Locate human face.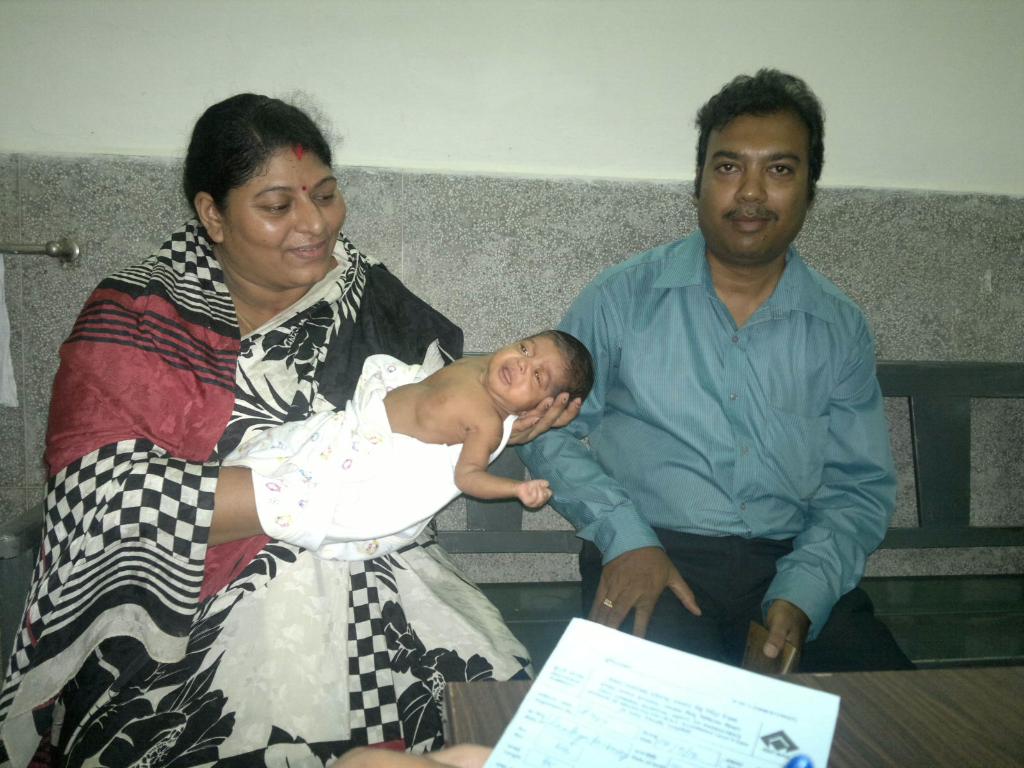
Bounding box: x1=236 y1=145 x2=349 y2=288.
